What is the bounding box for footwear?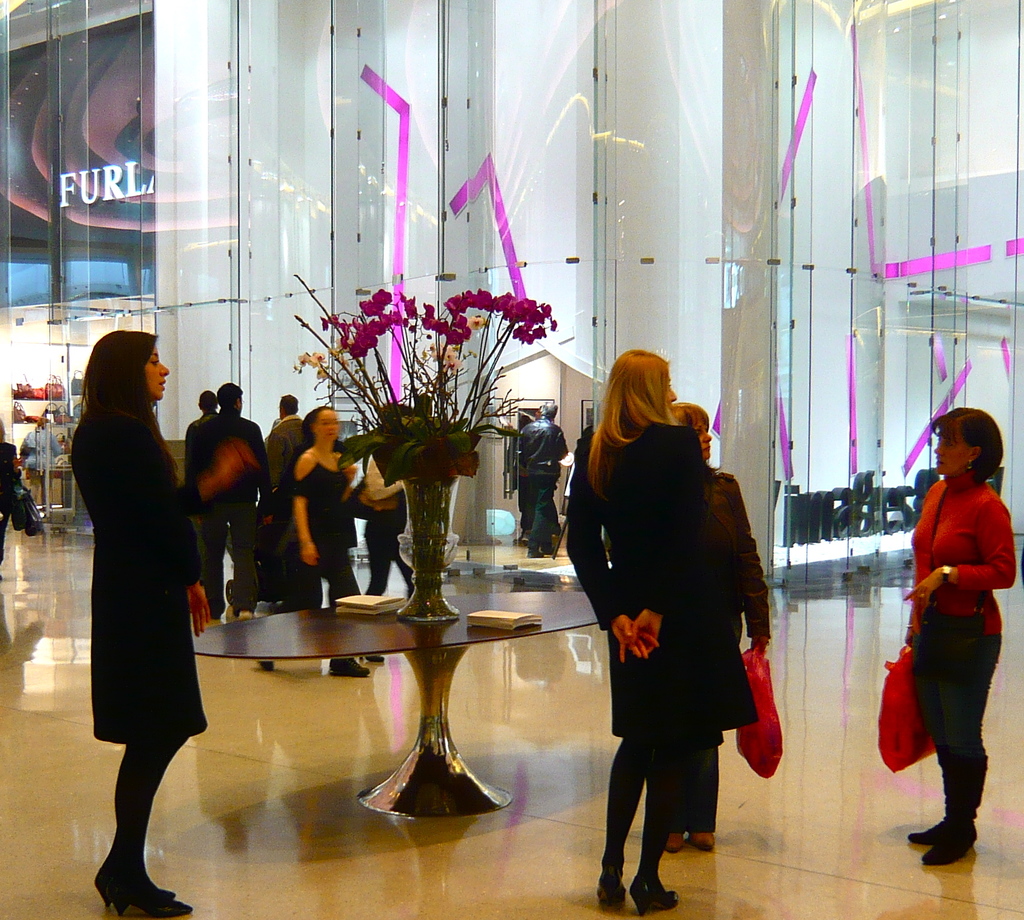
[624, 874, 673, 919].
